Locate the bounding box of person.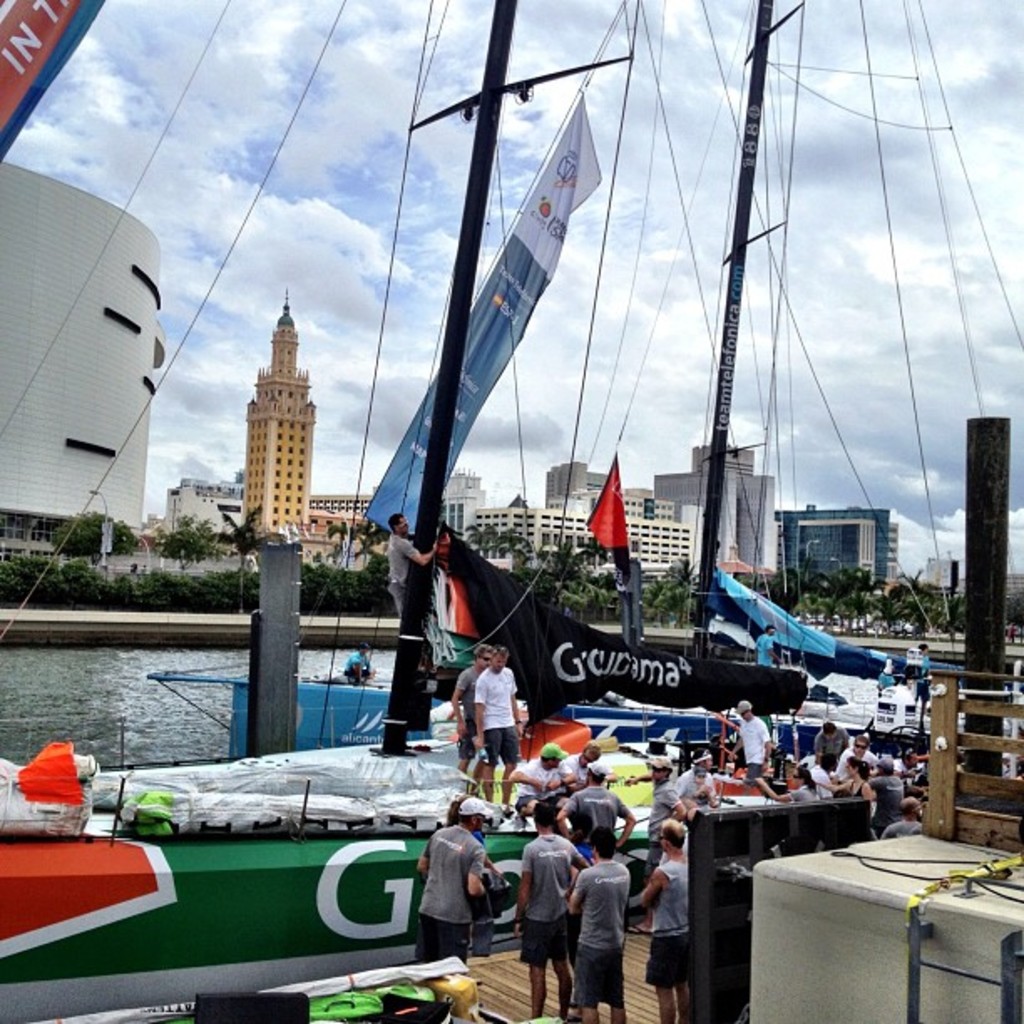
Bounding box: [x1=726, y1=701, x2=773, y2=790].
